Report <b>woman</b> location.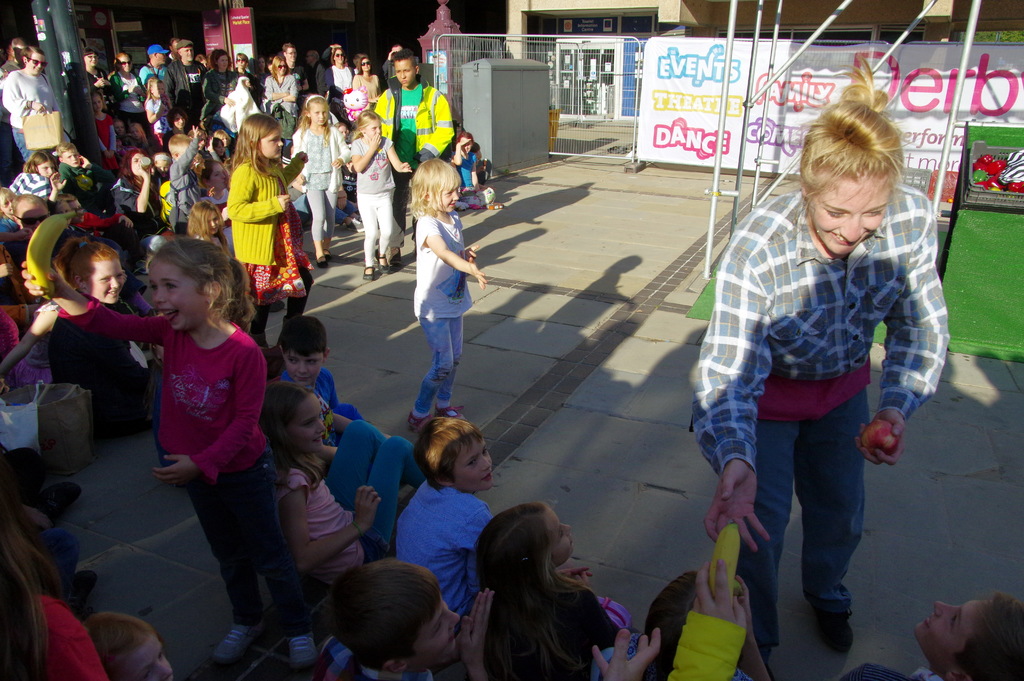
Report: rect(321, 40, 358, 92).
